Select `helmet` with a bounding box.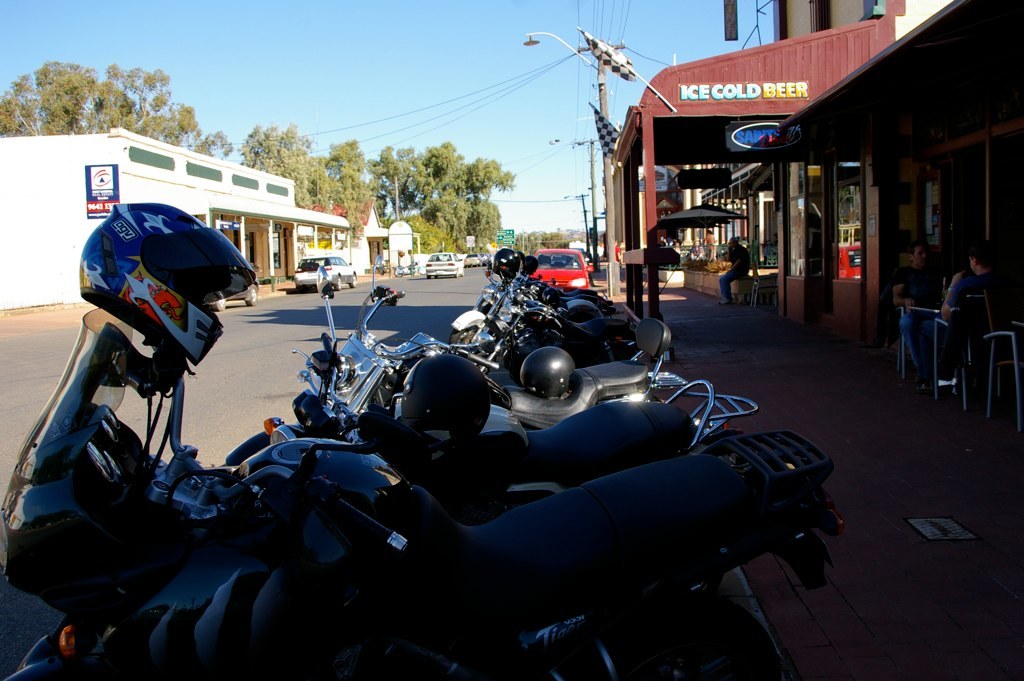
locate(516, 343, 577, 399).
